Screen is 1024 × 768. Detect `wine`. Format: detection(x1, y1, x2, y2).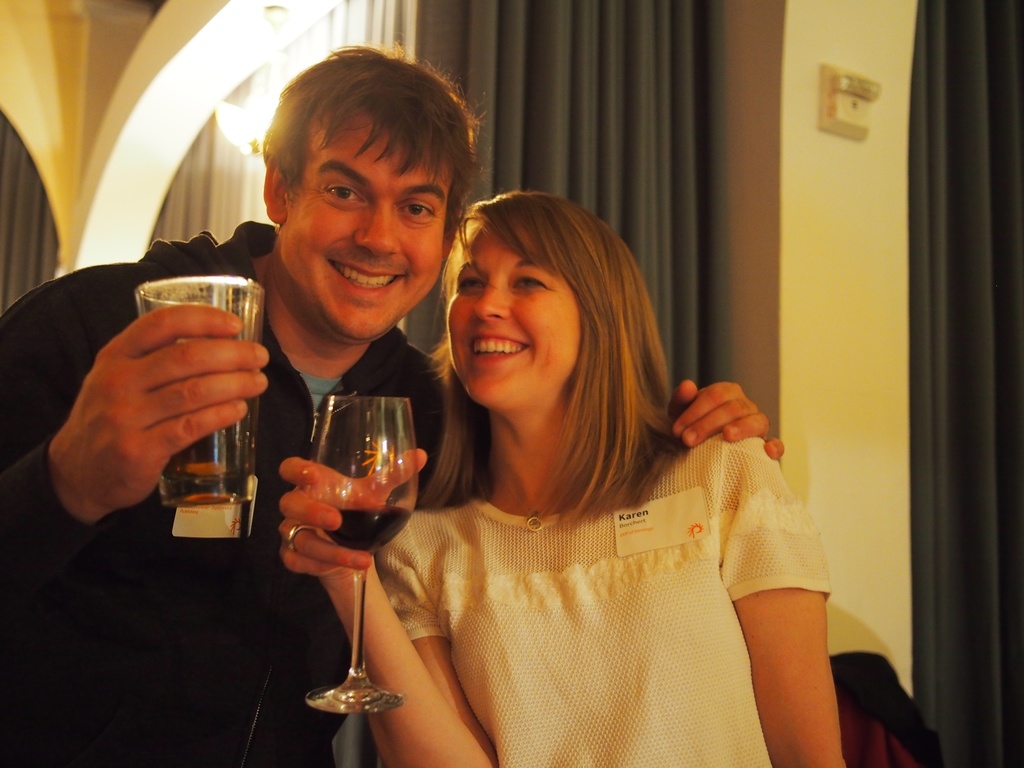
detection(268, 393, 413, 712).
